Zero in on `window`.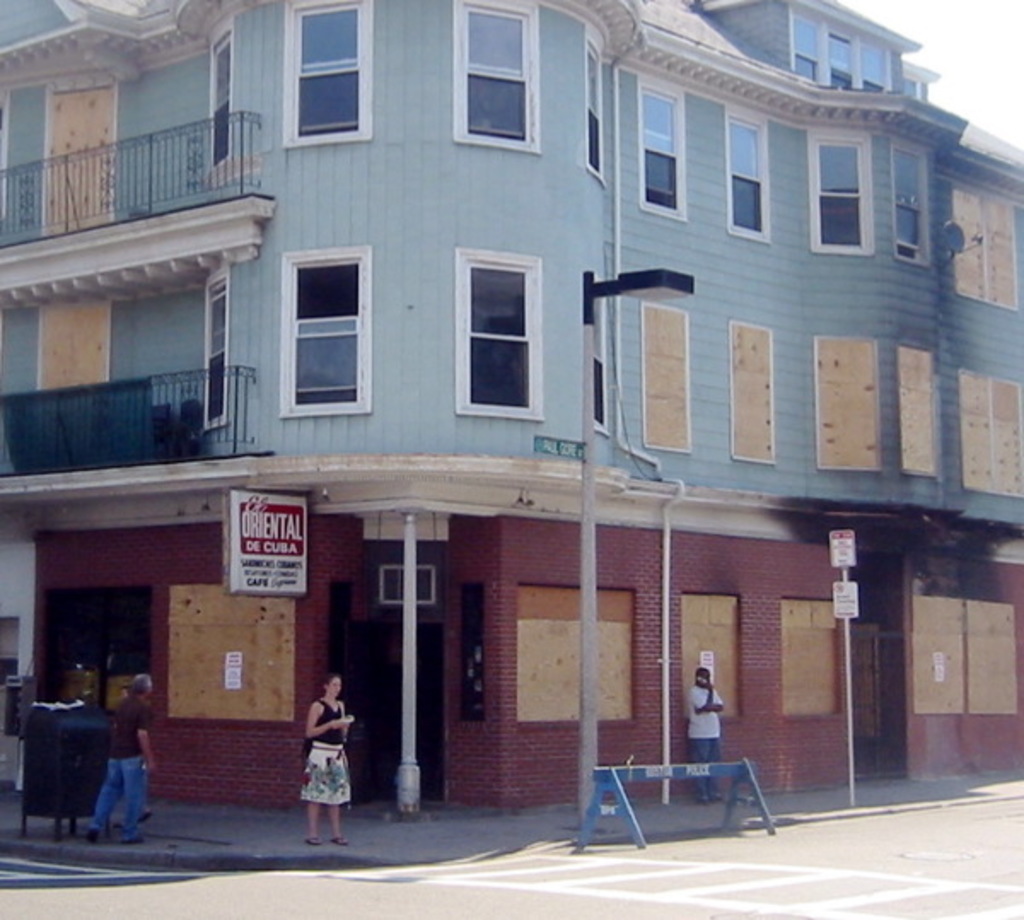
Zeroed in: 278 244 370 425.
